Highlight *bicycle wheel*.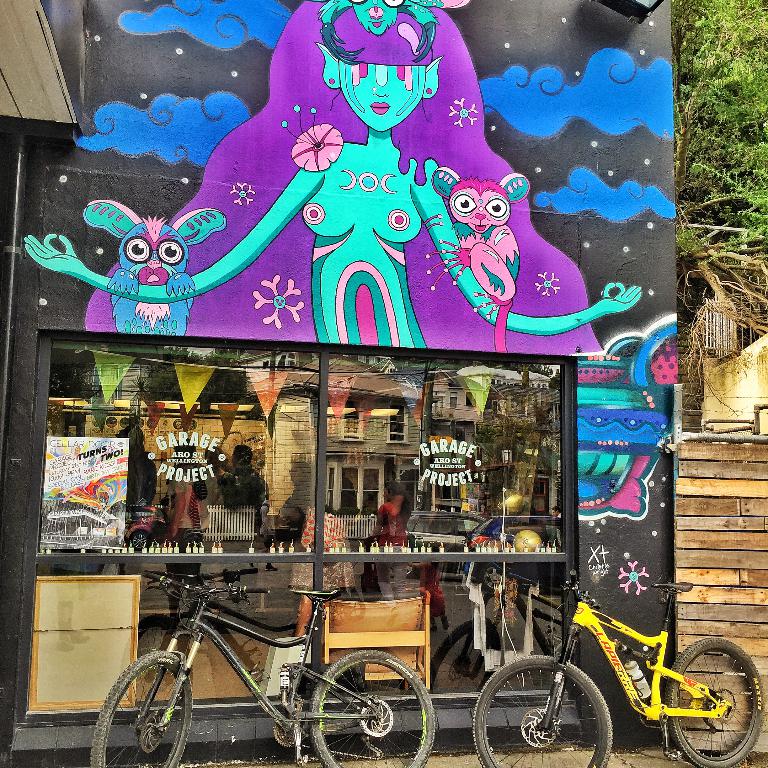
Highlighted region: BBox(471, 652, 612, 767).
